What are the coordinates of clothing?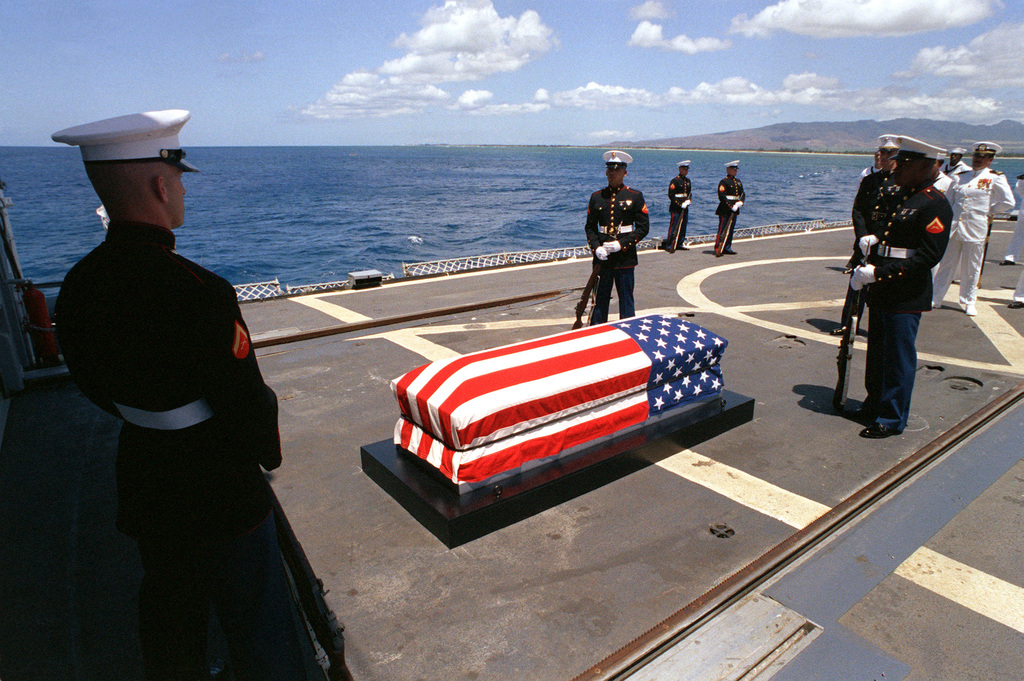
pyautogui.locateOnScreen(666, 204, 689, 245).
